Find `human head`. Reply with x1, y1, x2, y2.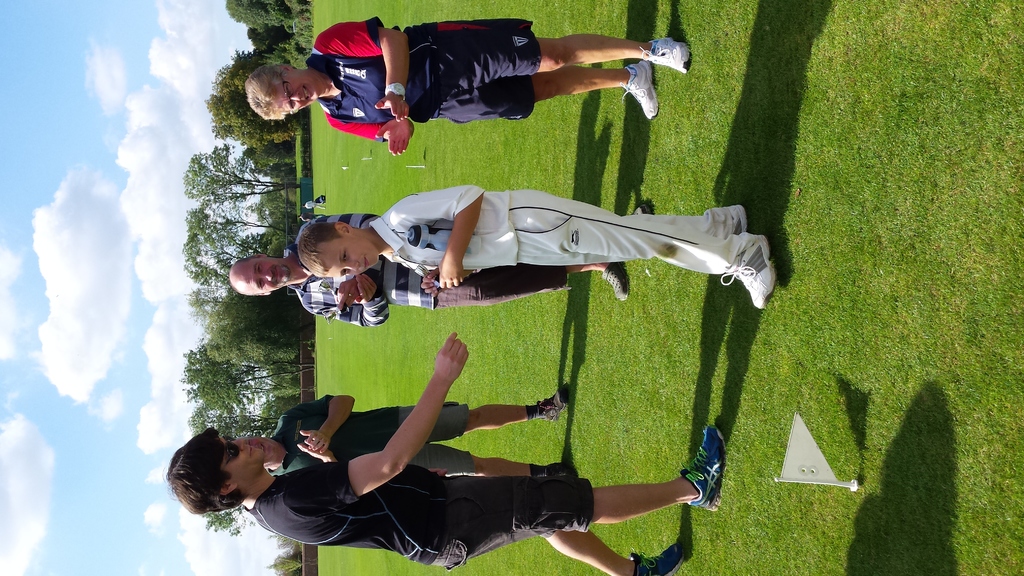
242, 63, 328, 124.
